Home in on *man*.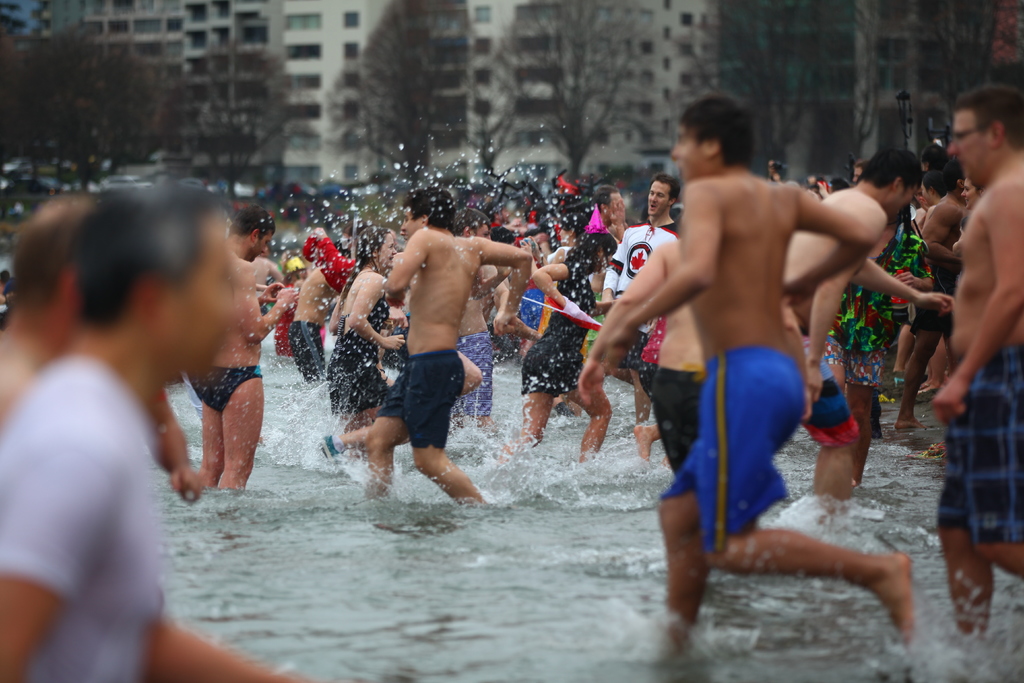
Homed in at <region>0, 178, 319, 682</region>.
